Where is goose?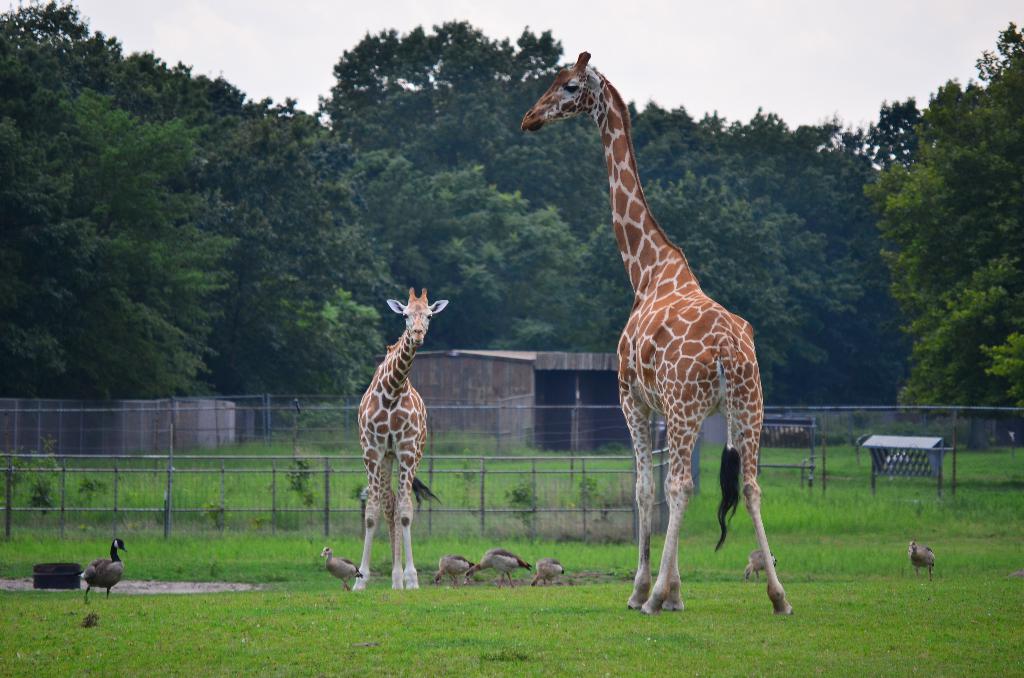
Rect(320, 543, 360, 599).
